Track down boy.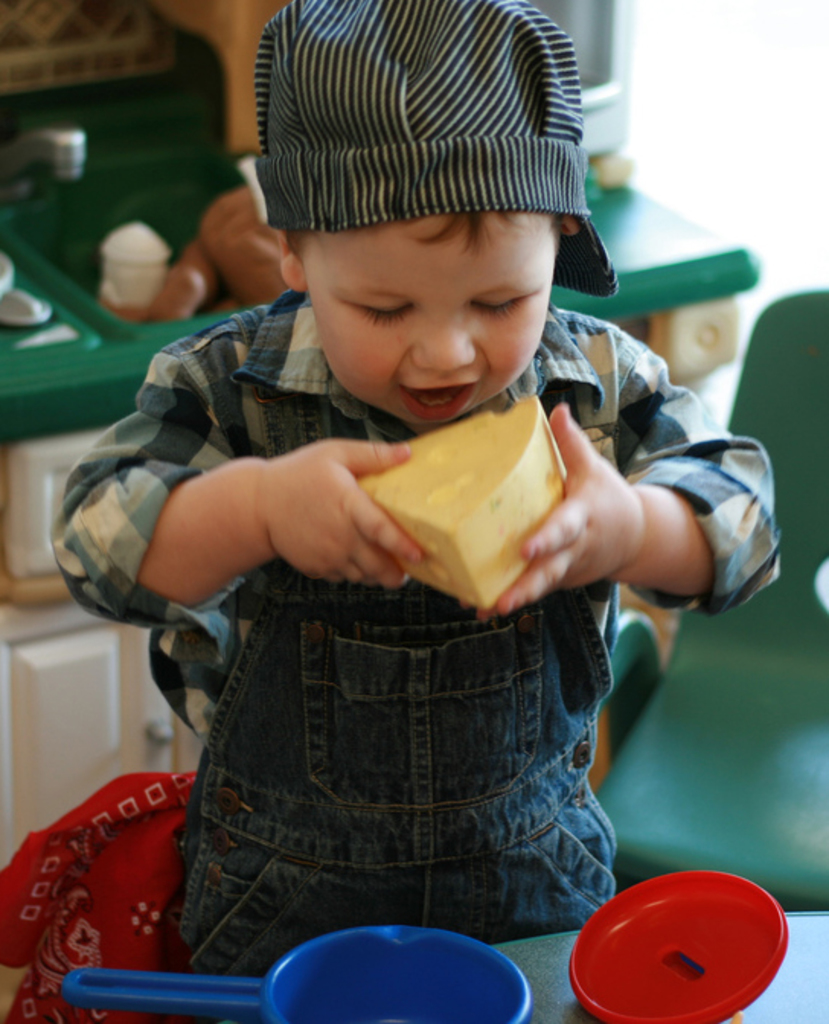
Tracked to 49, 0, 780, 978.
